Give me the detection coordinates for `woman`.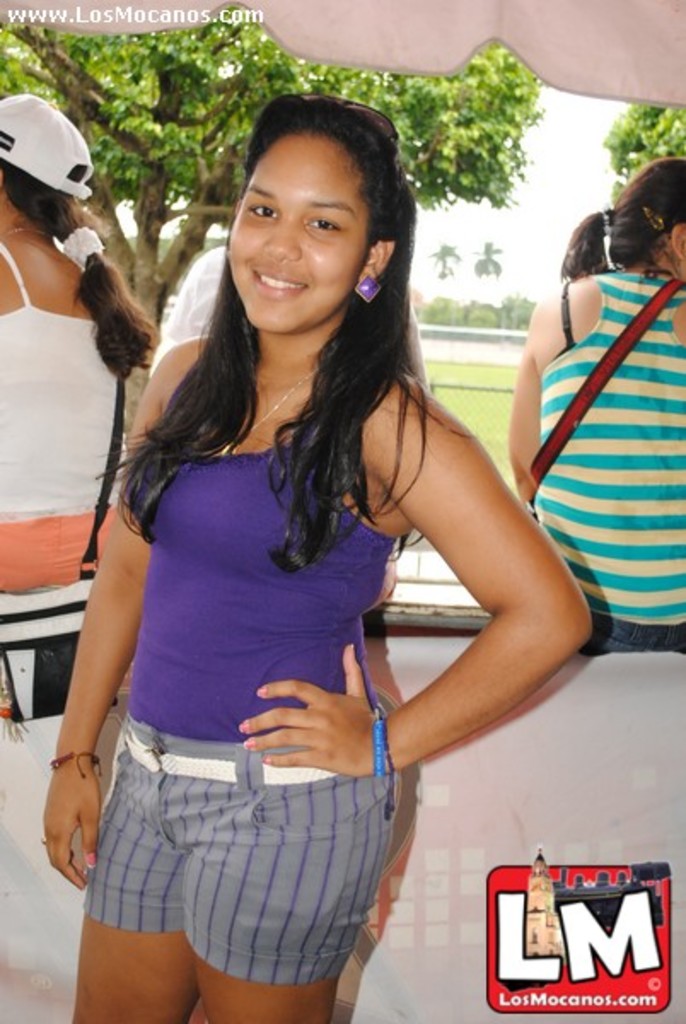
select_region(0, 96, 150, 594).
